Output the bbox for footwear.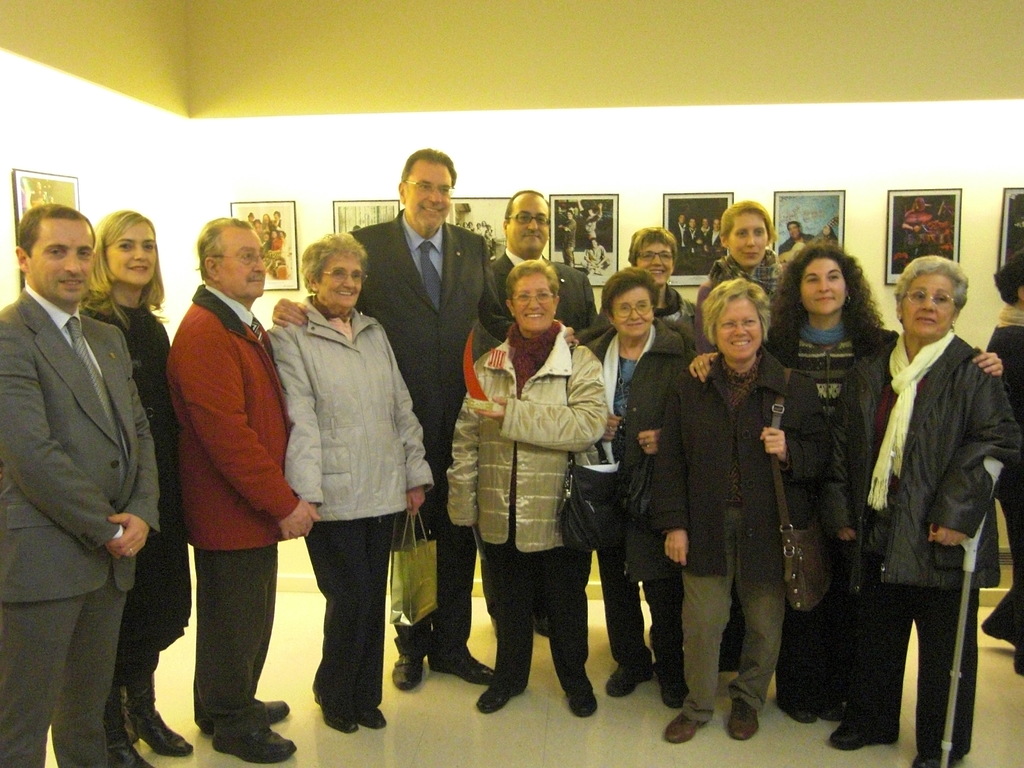
<box>662,715,700,741</box>.
